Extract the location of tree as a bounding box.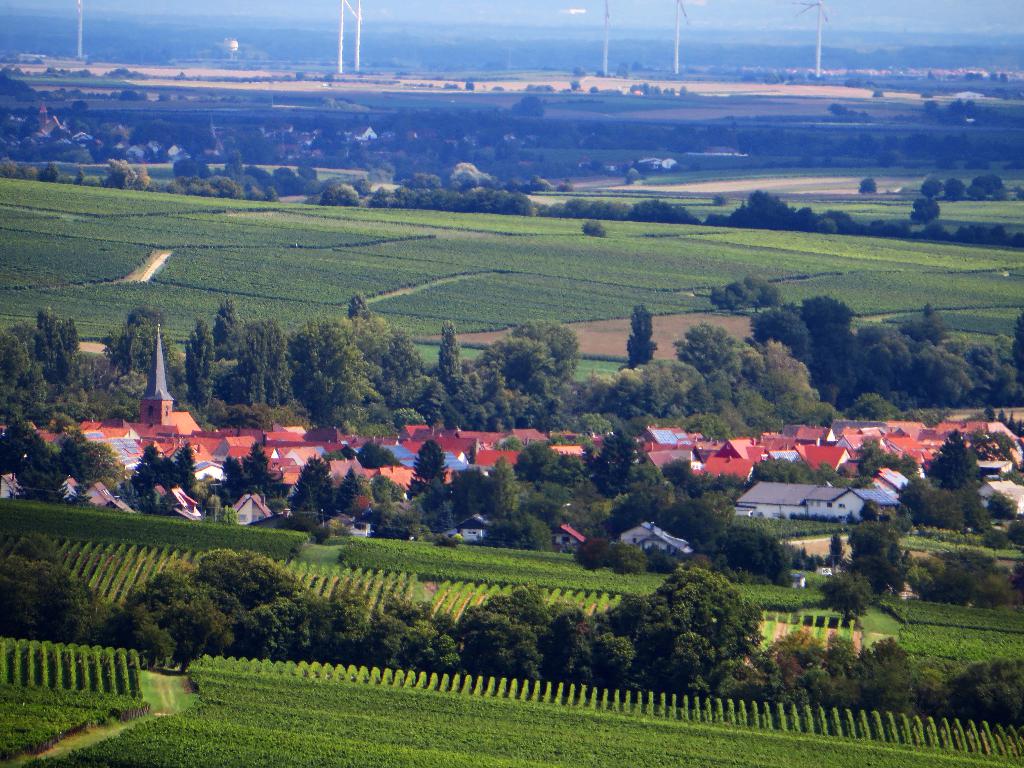
rect(274, 95, 321, 104).
